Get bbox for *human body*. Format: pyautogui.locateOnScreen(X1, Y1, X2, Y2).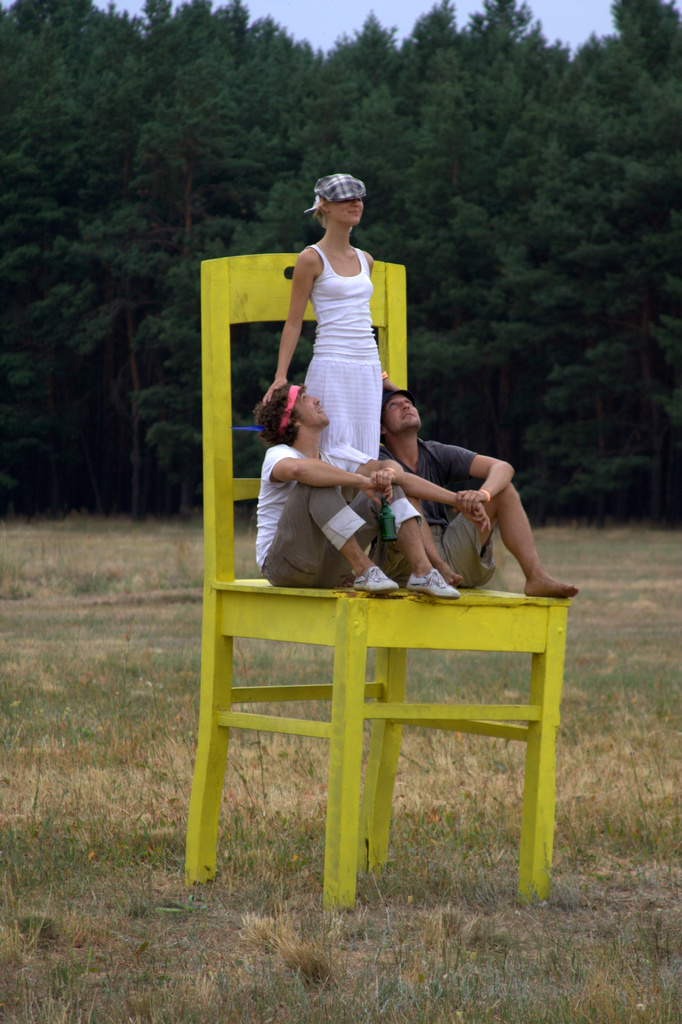
pyautogui.locateOnScreen(254, 435, 462, 598).
